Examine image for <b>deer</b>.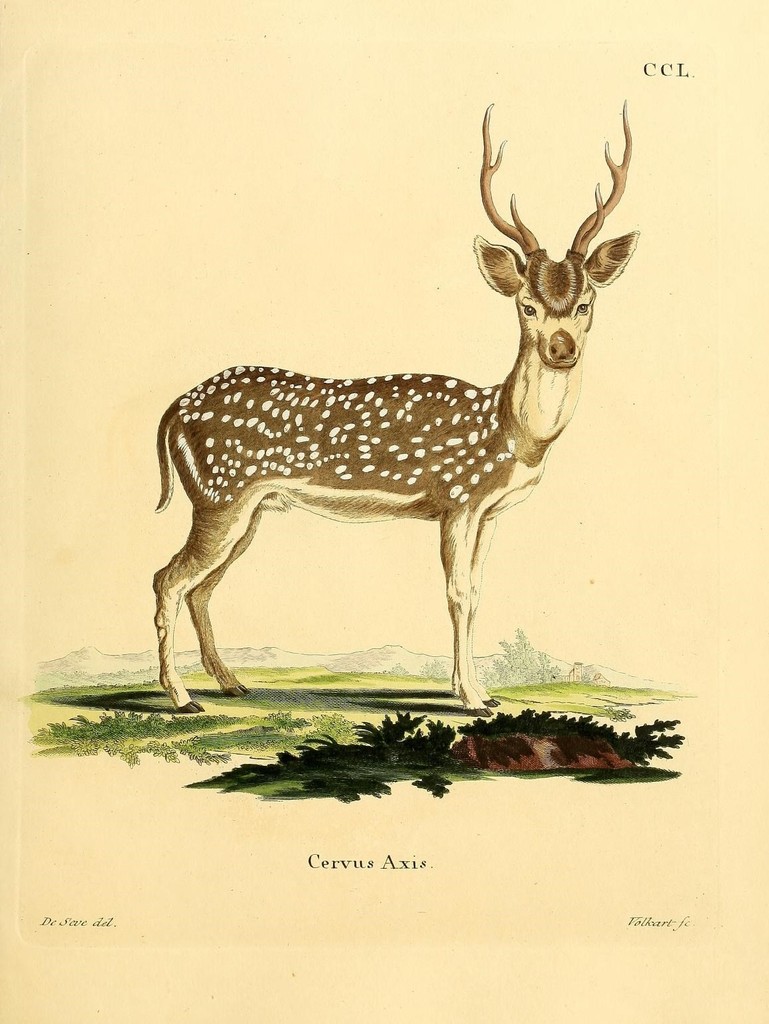
Examination result: Rect(154, 101, 637, 710).
